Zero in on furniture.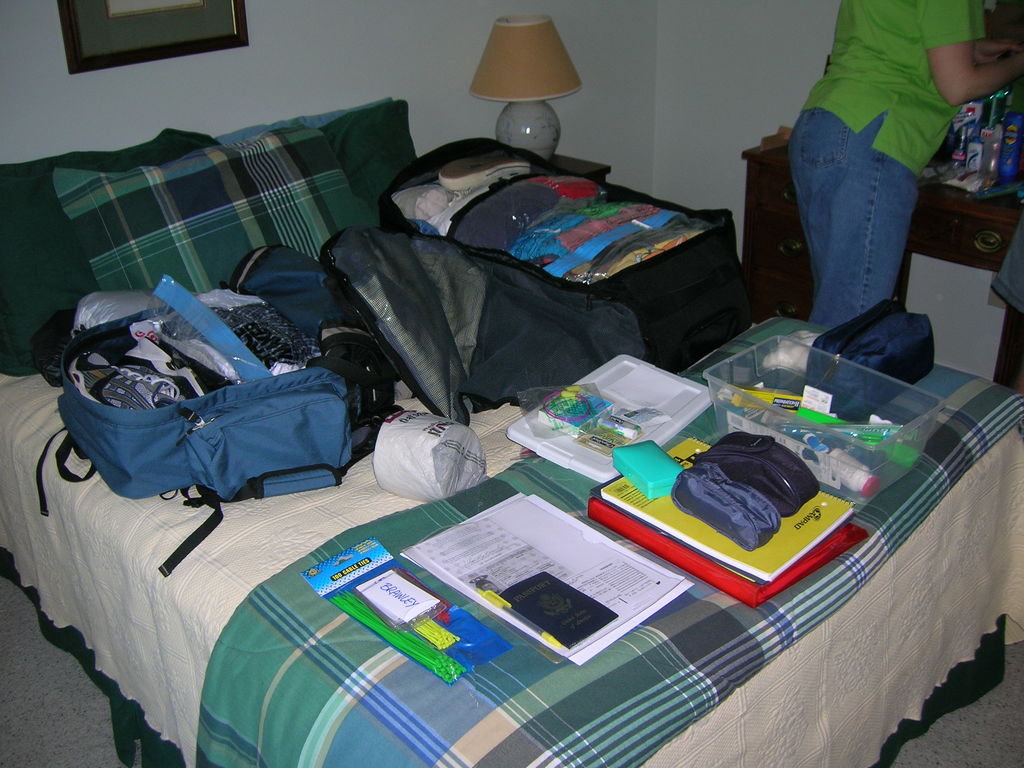
Zeroed in: <bbox>547, 151, 611, 182</bbox>.
